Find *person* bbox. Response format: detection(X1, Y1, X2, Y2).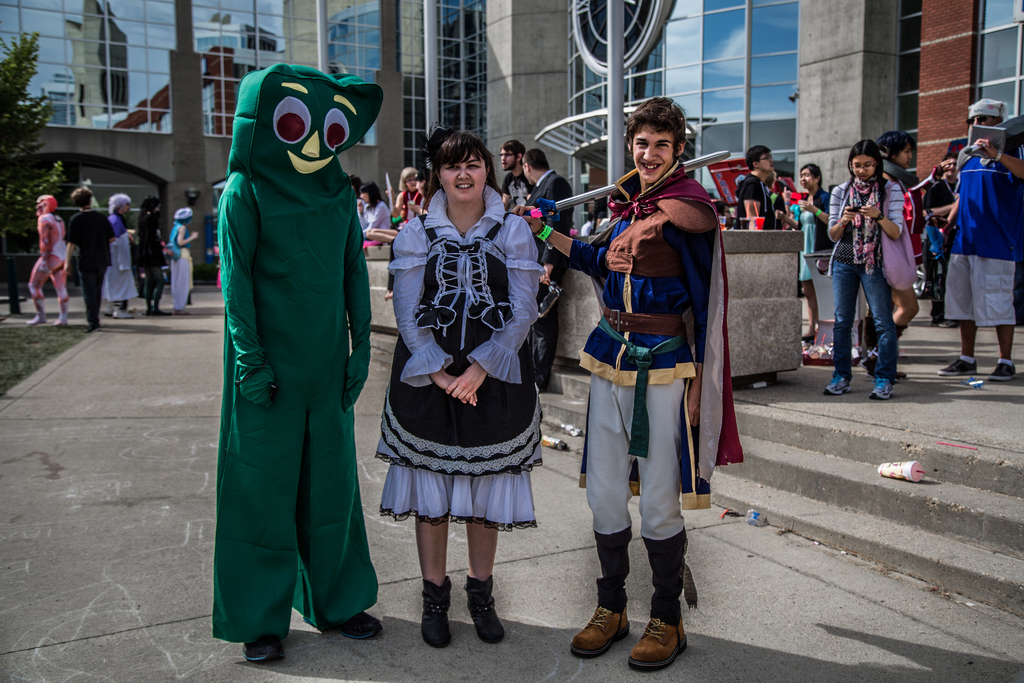
detection(580, 211, 591, 233).
